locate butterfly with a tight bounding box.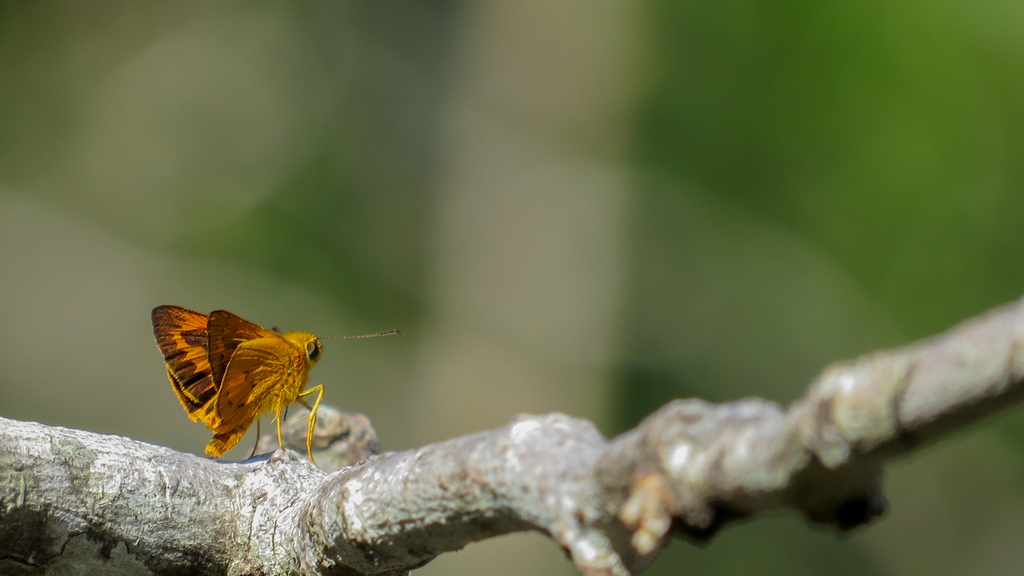
135, 289, 396, 464.
